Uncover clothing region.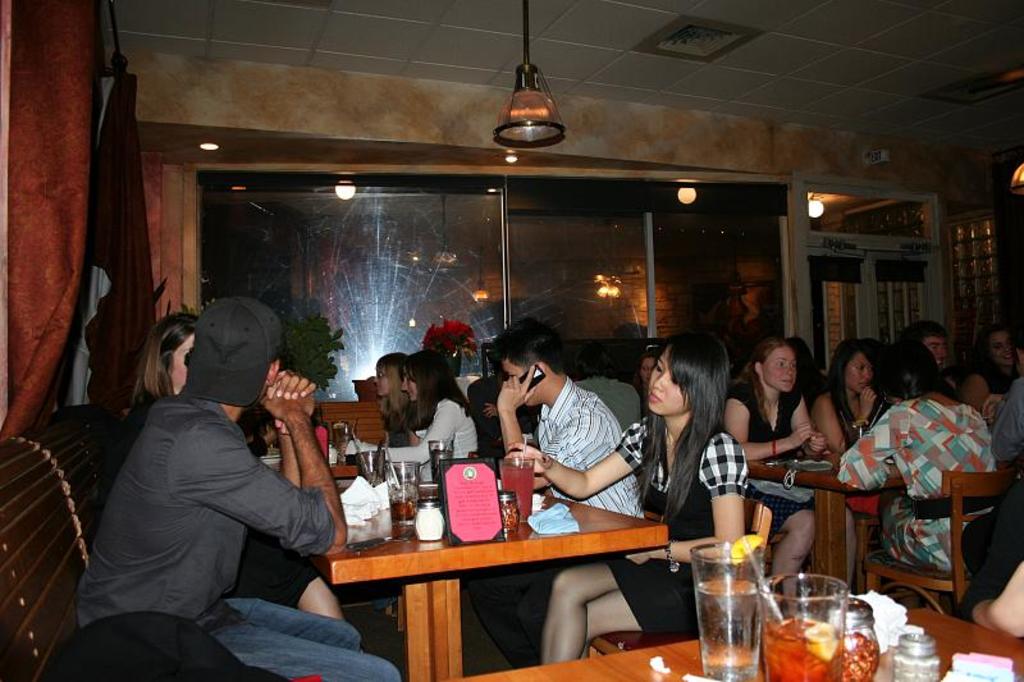
Uncovered: (829,388,878,453).
